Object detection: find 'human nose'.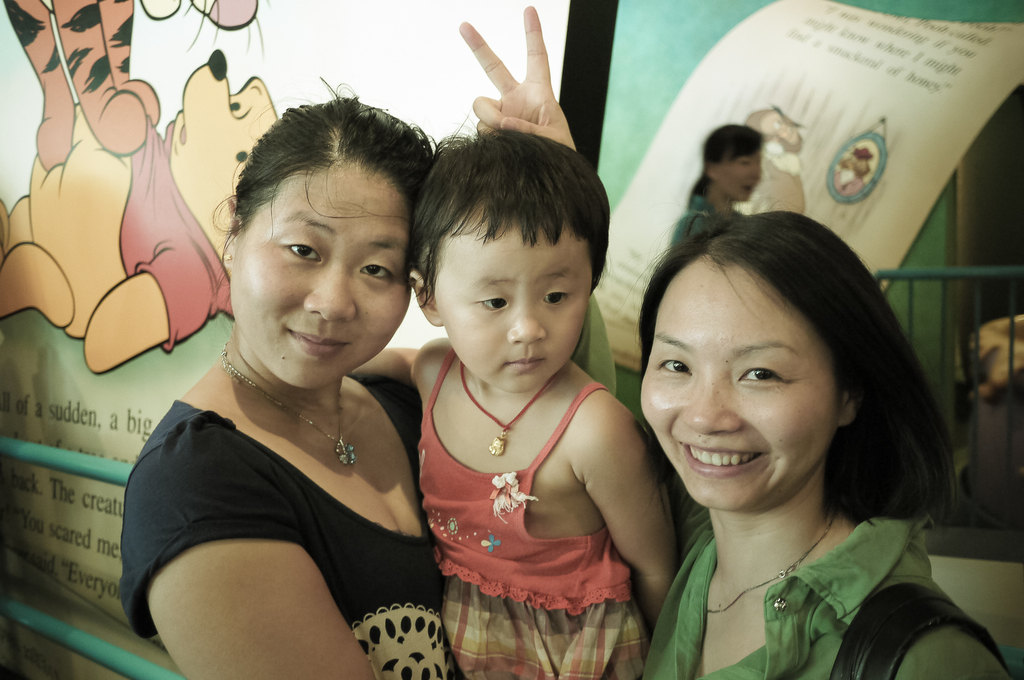
crop(675, 367, 739, 434).
